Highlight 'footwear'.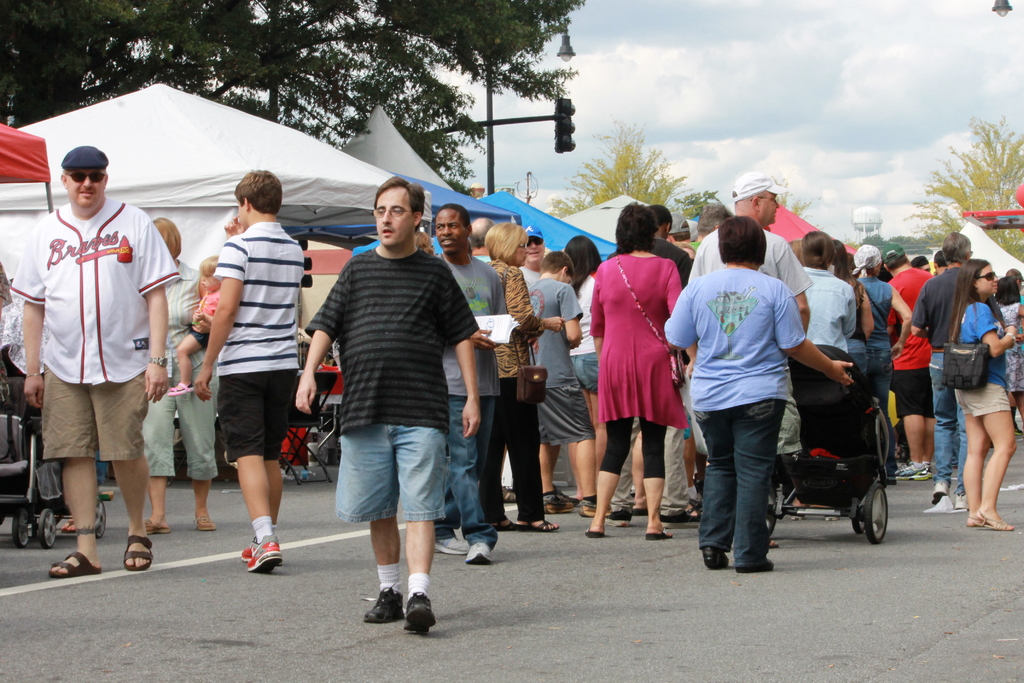
Highlighted region: (x1=965, y1=513, x2=980, y2=527).
